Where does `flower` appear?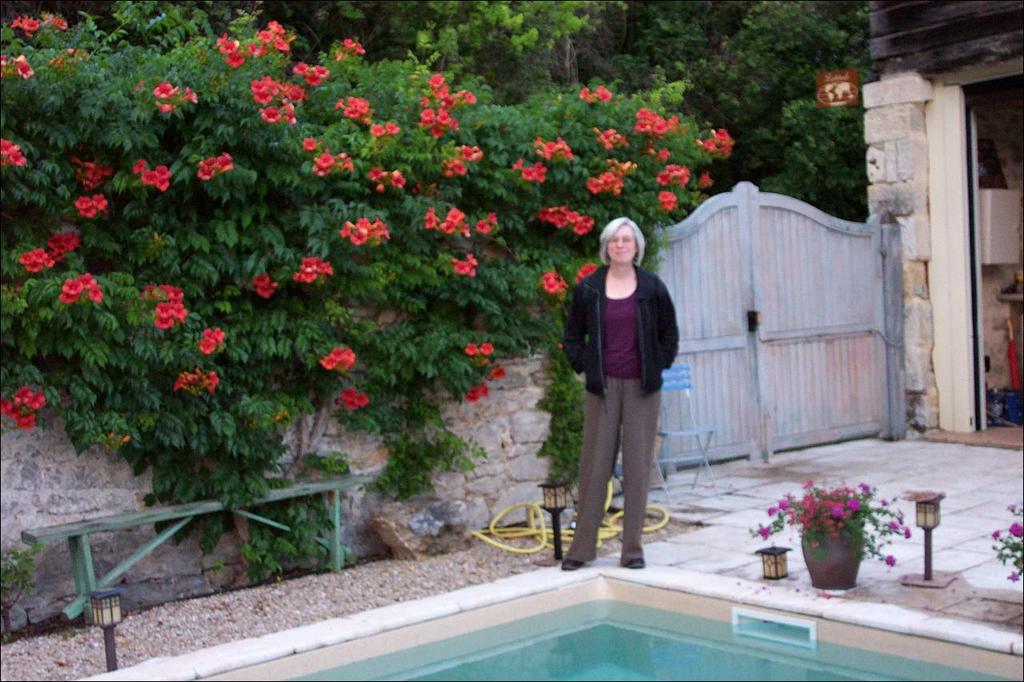
Appears at <bbox>315, 164, 327, 177</bbox>.
